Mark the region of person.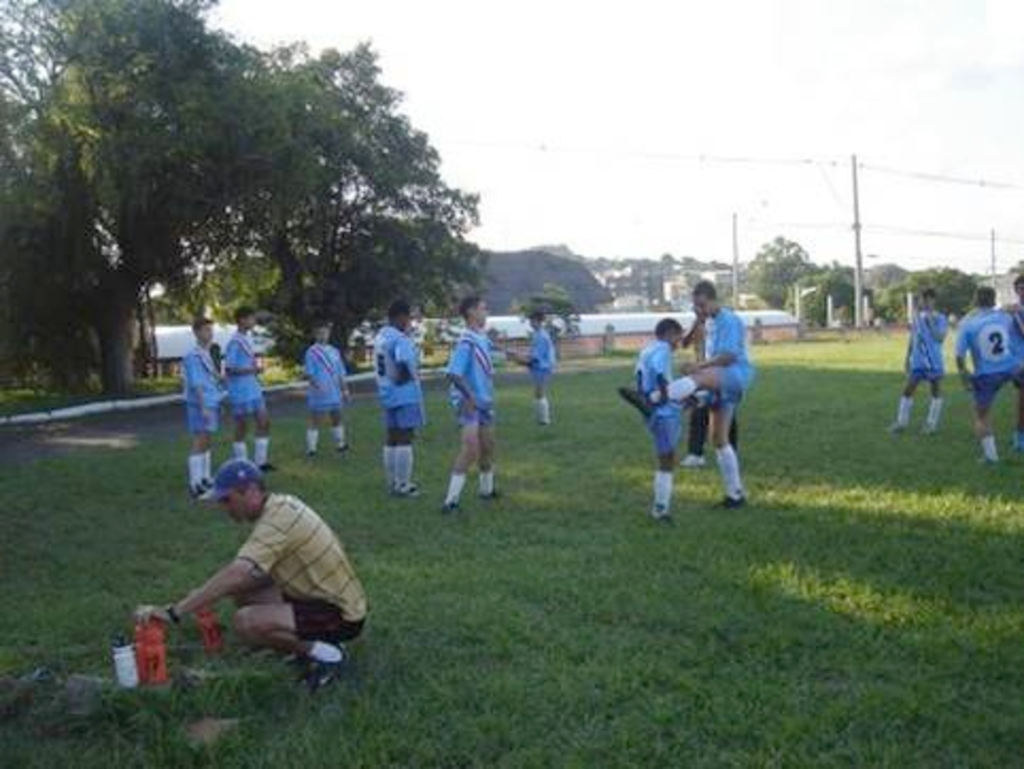
Region: bbox=(894, 280, 954, 438).
